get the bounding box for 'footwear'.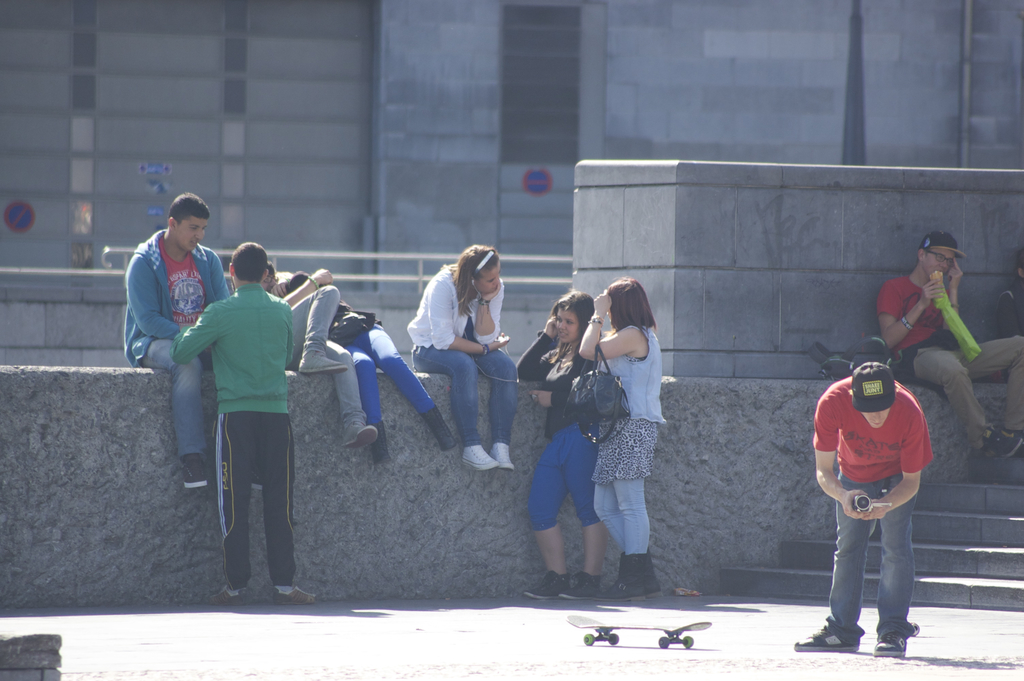
x1=179 y1=457 x2=207 y2=490.
